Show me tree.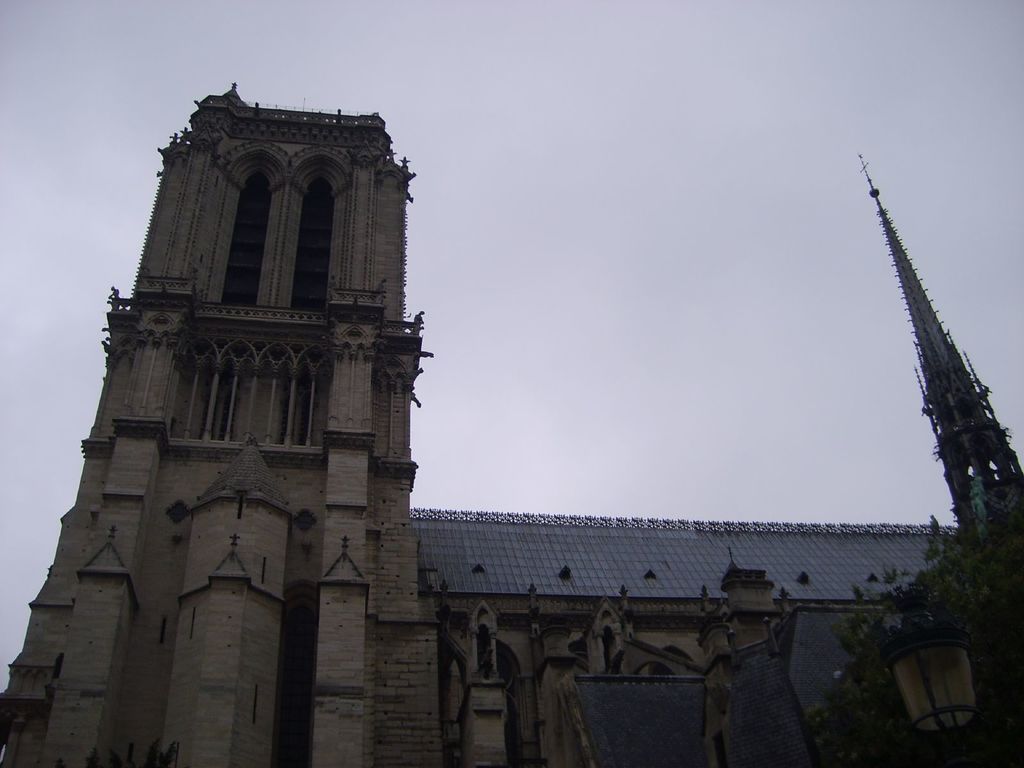
tree is here: 836/511/1023/682.
